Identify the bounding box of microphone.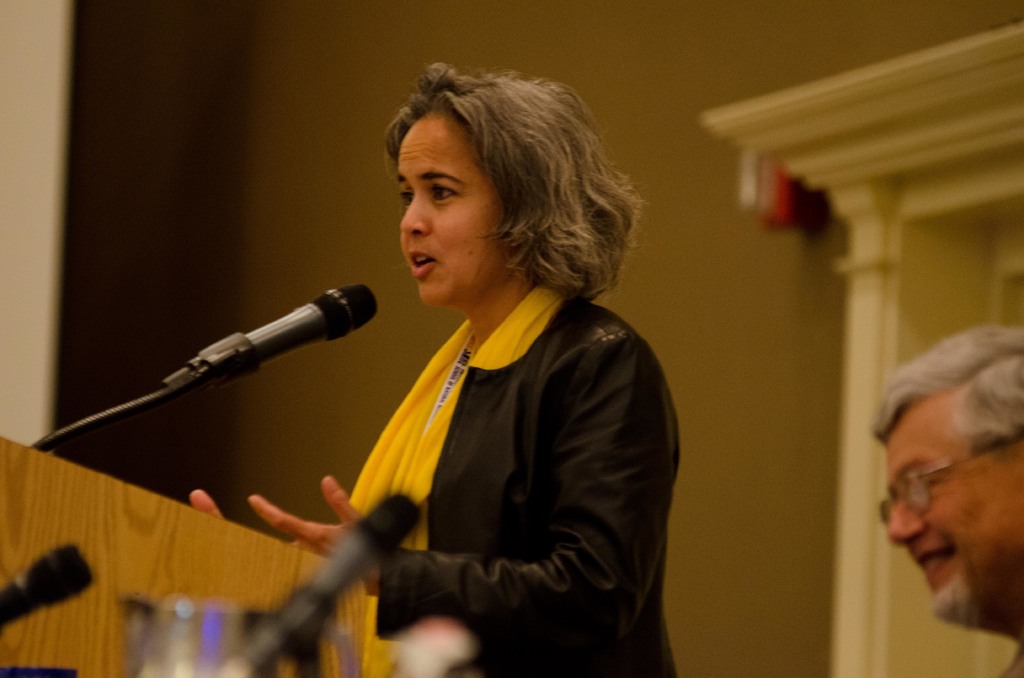
(164,279,372,414).
